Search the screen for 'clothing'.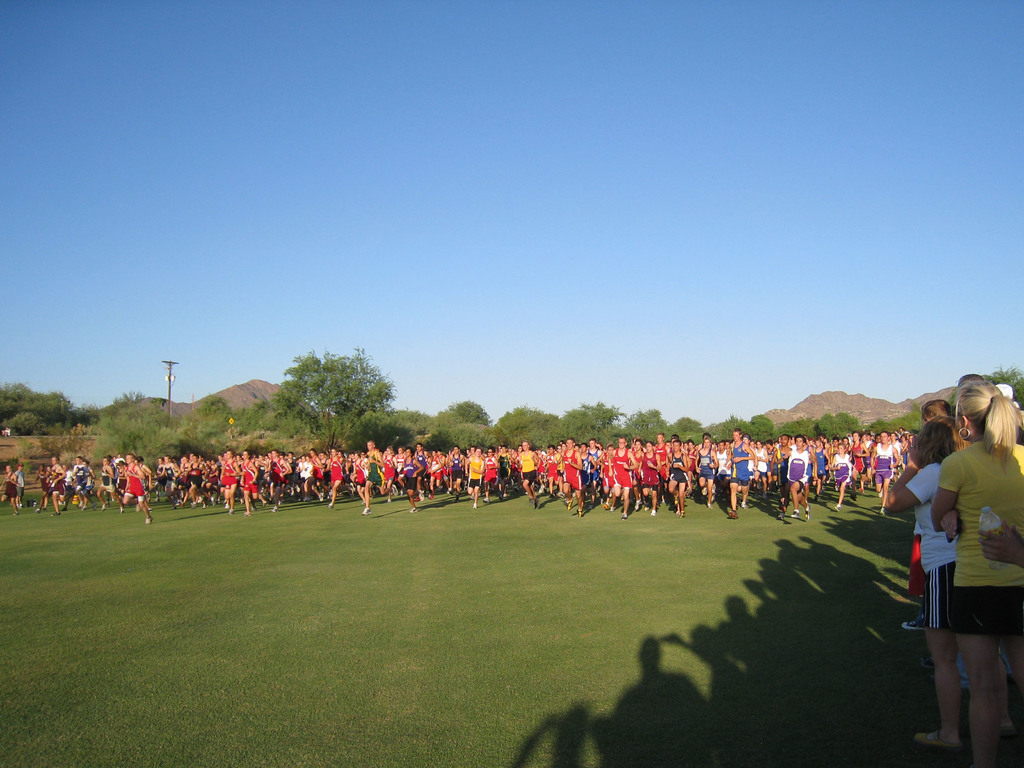
Found at rect(54, 469, 61, 494).
